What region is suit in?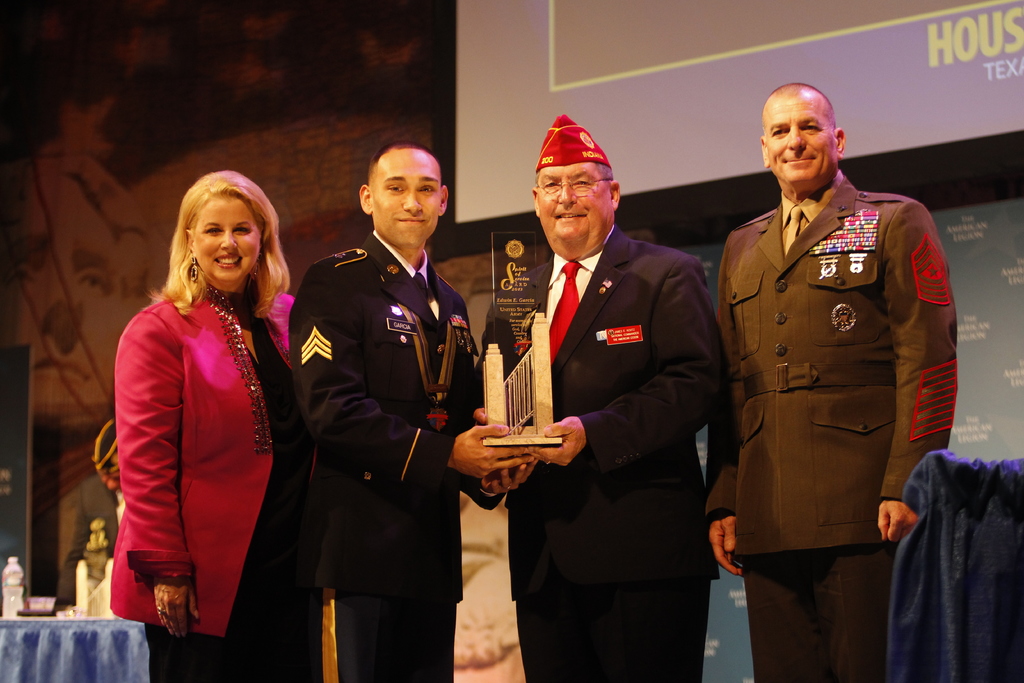
l=703, t=135, r=963, b=662.
